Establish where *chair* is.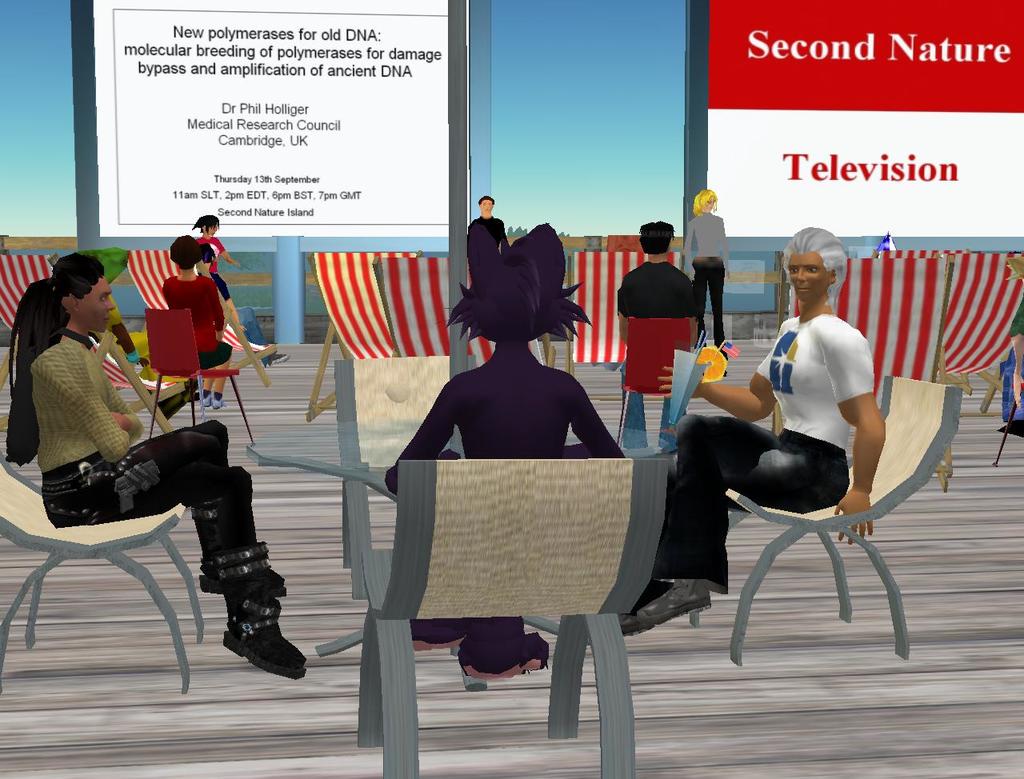
Established at detection(331, 353, 484, 597).
